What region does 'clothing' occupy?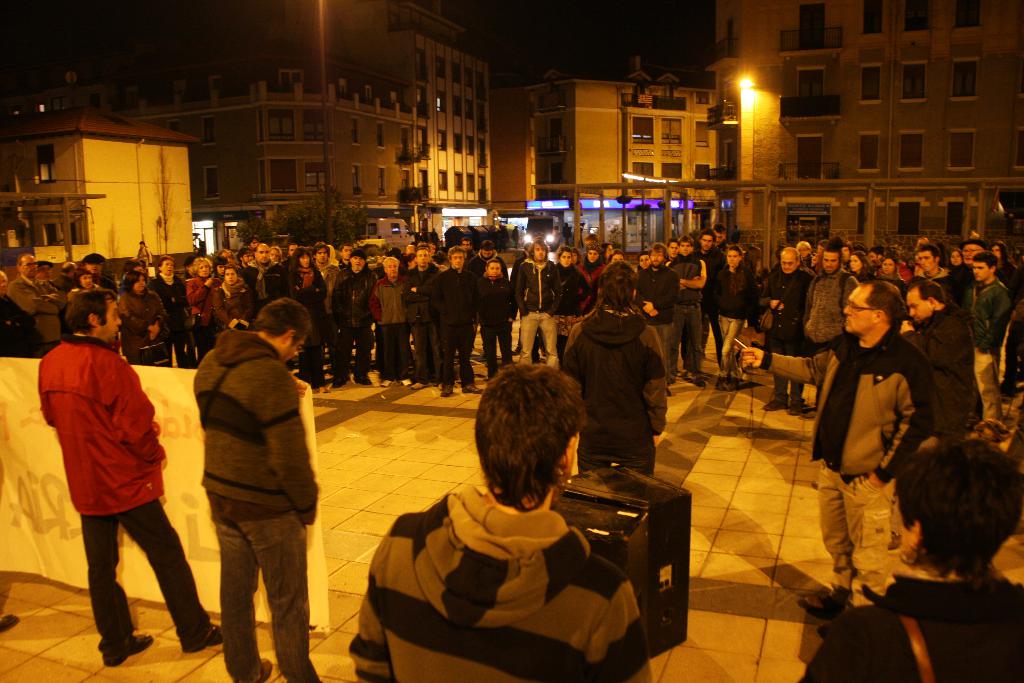
BBox(804, 272, 858, 394).
